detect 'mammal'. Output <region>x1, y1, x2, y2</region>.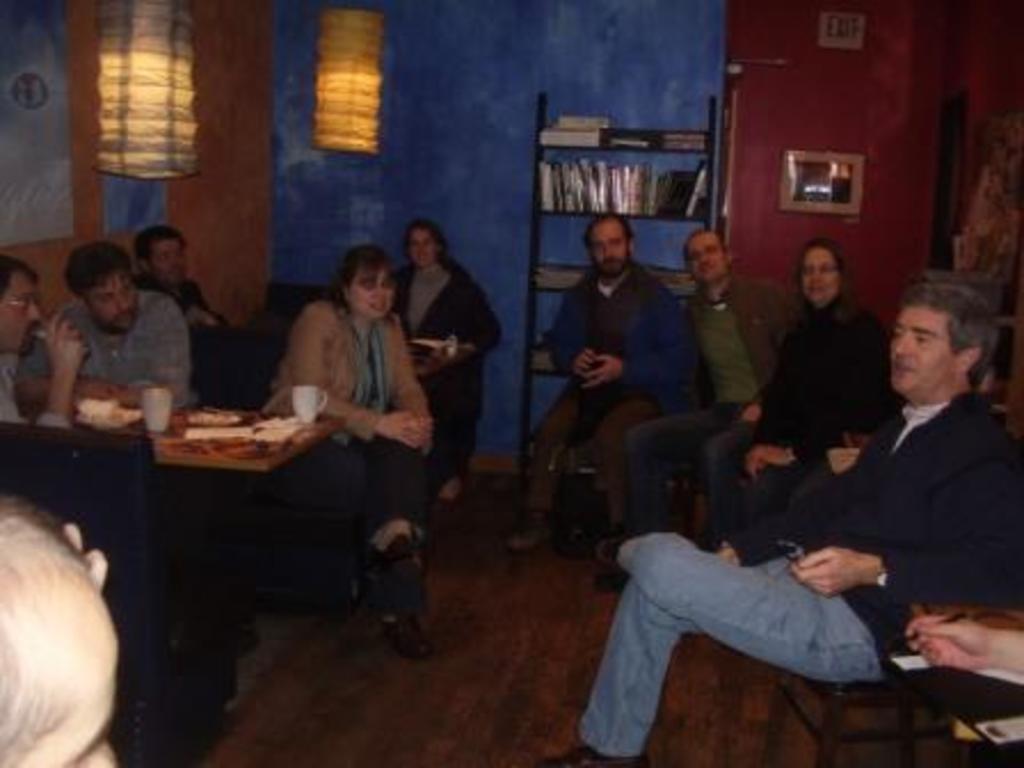
<region>544, 277, 1019, 763</region>.
